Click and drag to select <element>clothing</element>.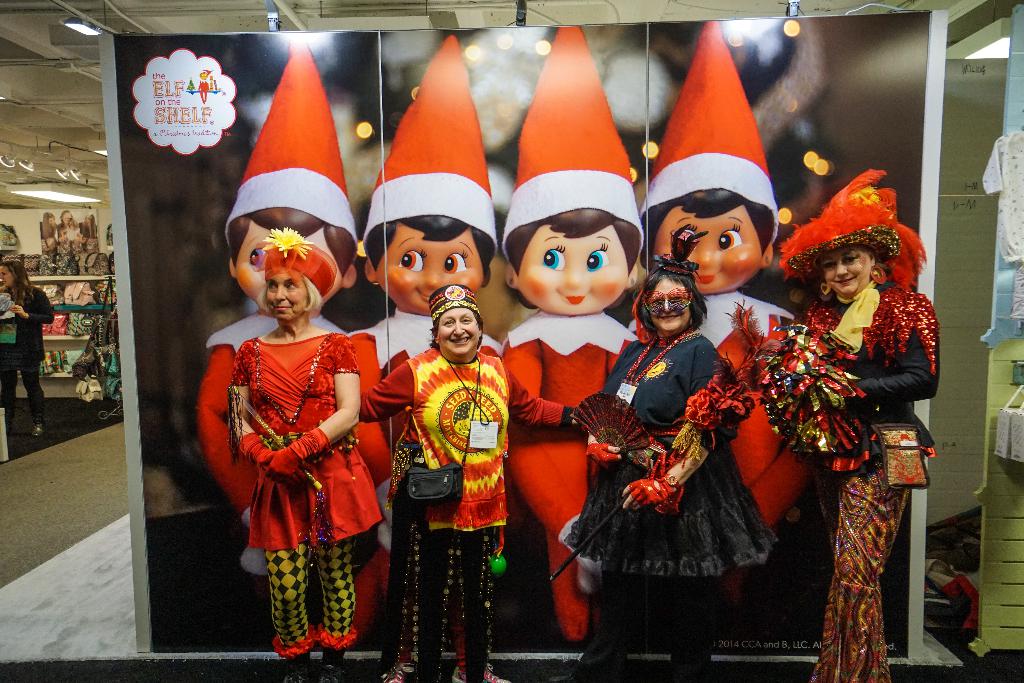
Selection: (355, 346, 582, 682).
